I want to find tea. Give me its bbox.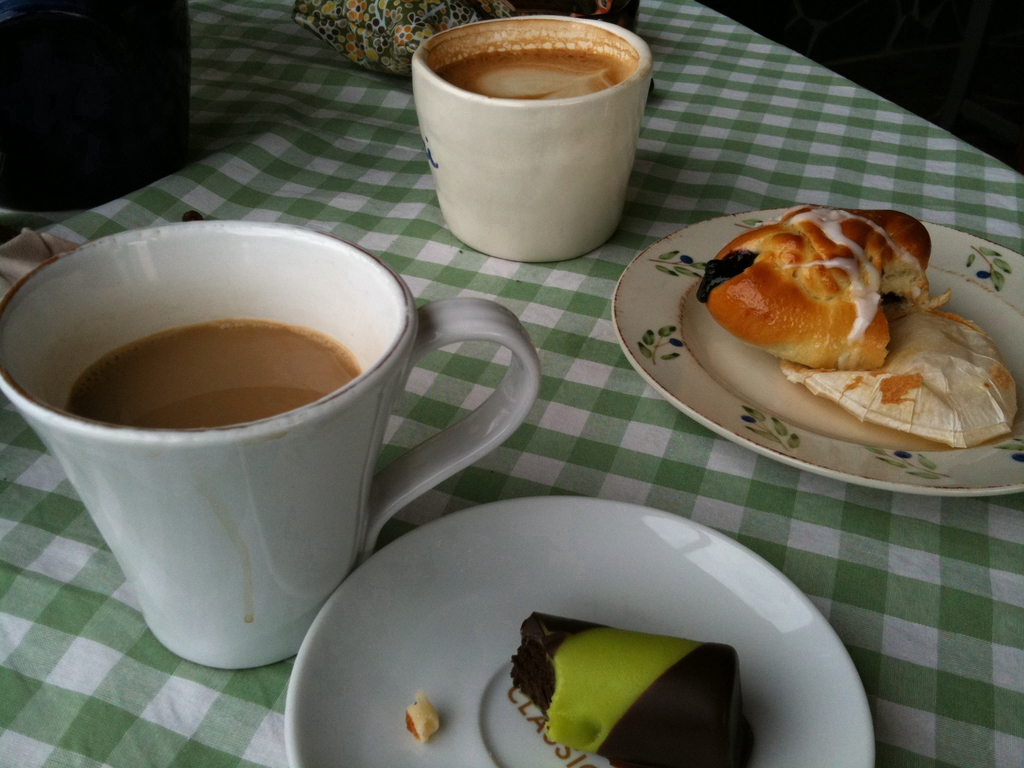
detection(75, 317, 362, 431).
